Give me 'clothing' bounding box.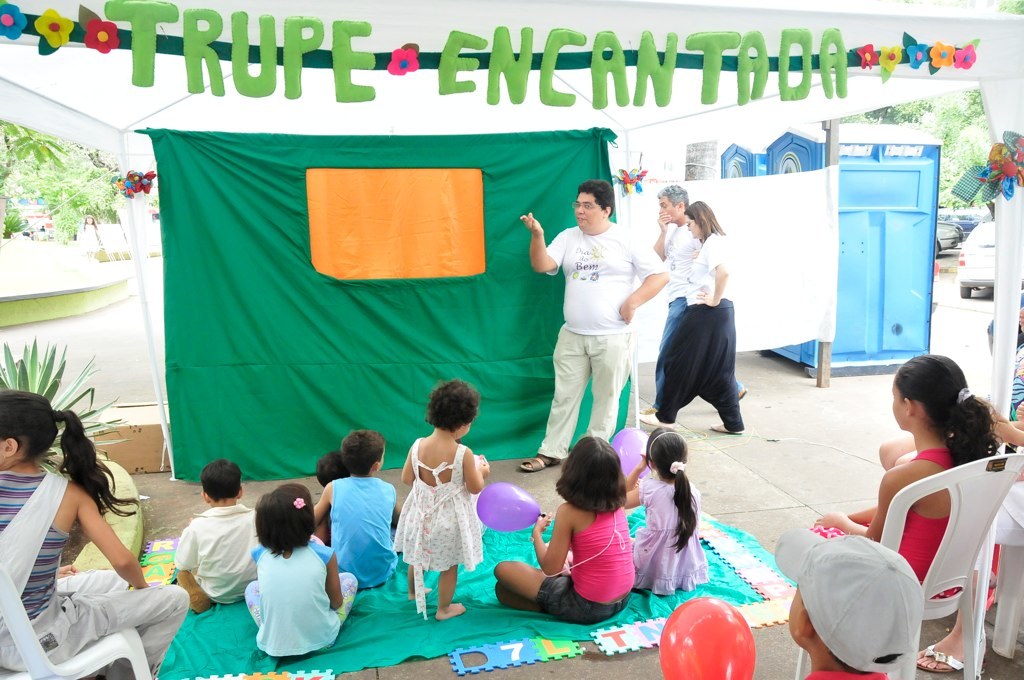
(x1=0, y1=469, x2=190, y2=673).
